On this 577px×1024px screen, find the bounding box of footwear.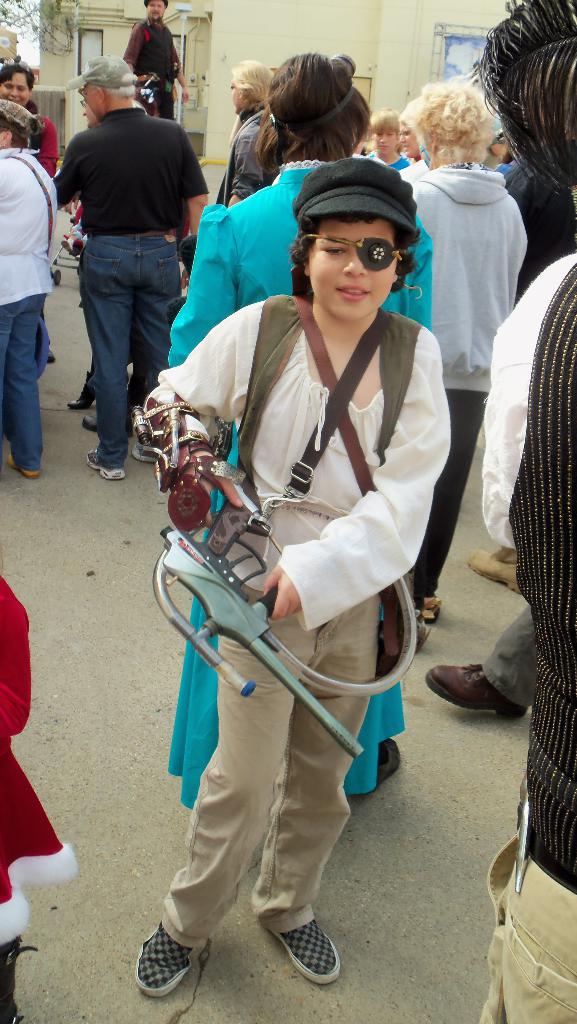
Bounding box: 357,725,417,813.
